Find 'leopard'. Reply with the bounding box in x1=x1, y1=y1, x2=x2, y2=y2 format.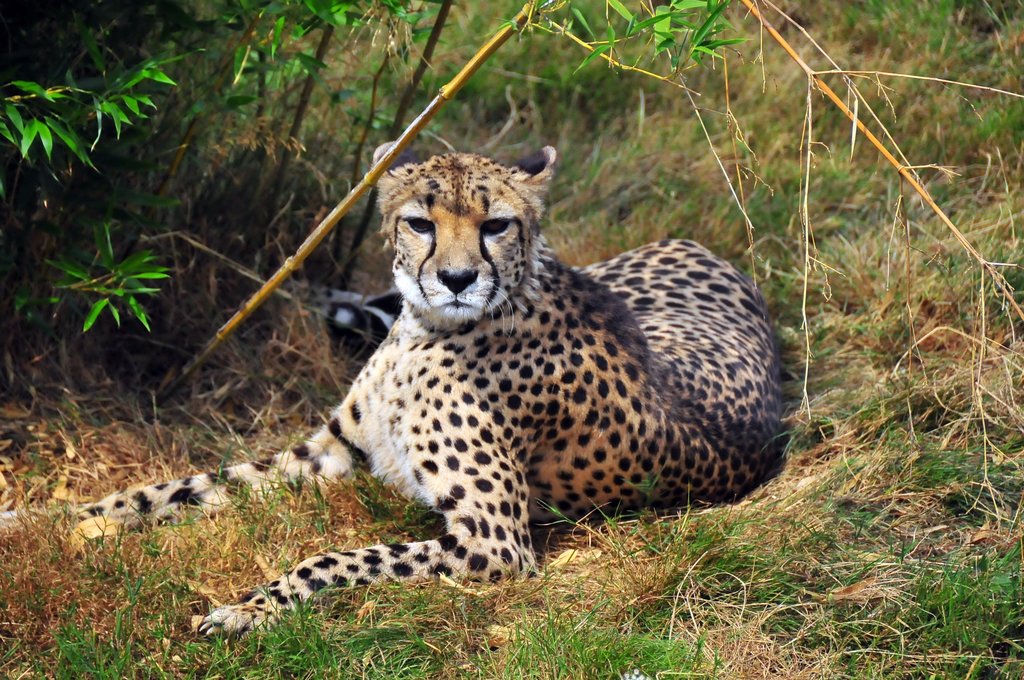
x1=82, y1=143, x2=804, y2=644.
